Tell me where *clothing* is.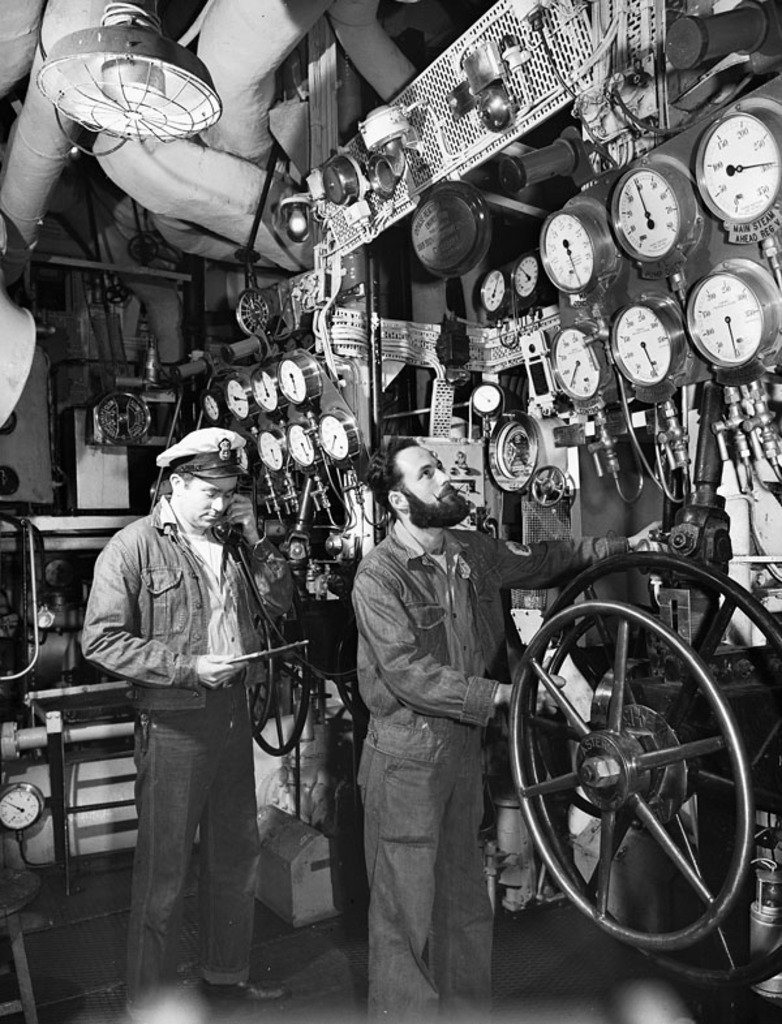
*clothing* is at bbox(361, 517, 627, 1023).
